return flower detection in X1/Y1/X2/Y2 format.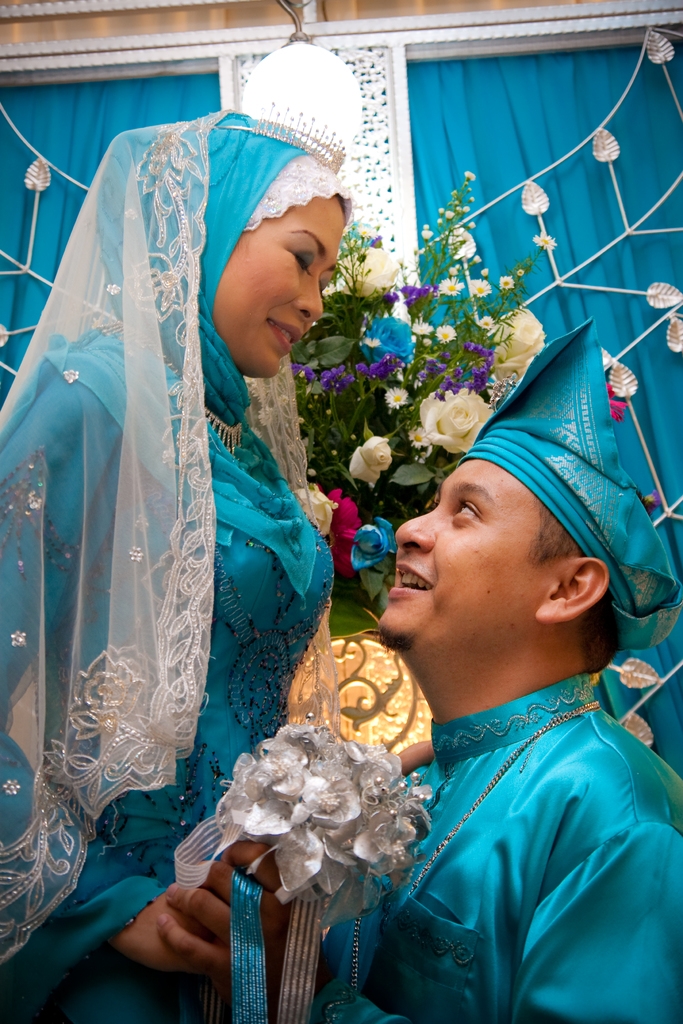
471/277/496/298.
